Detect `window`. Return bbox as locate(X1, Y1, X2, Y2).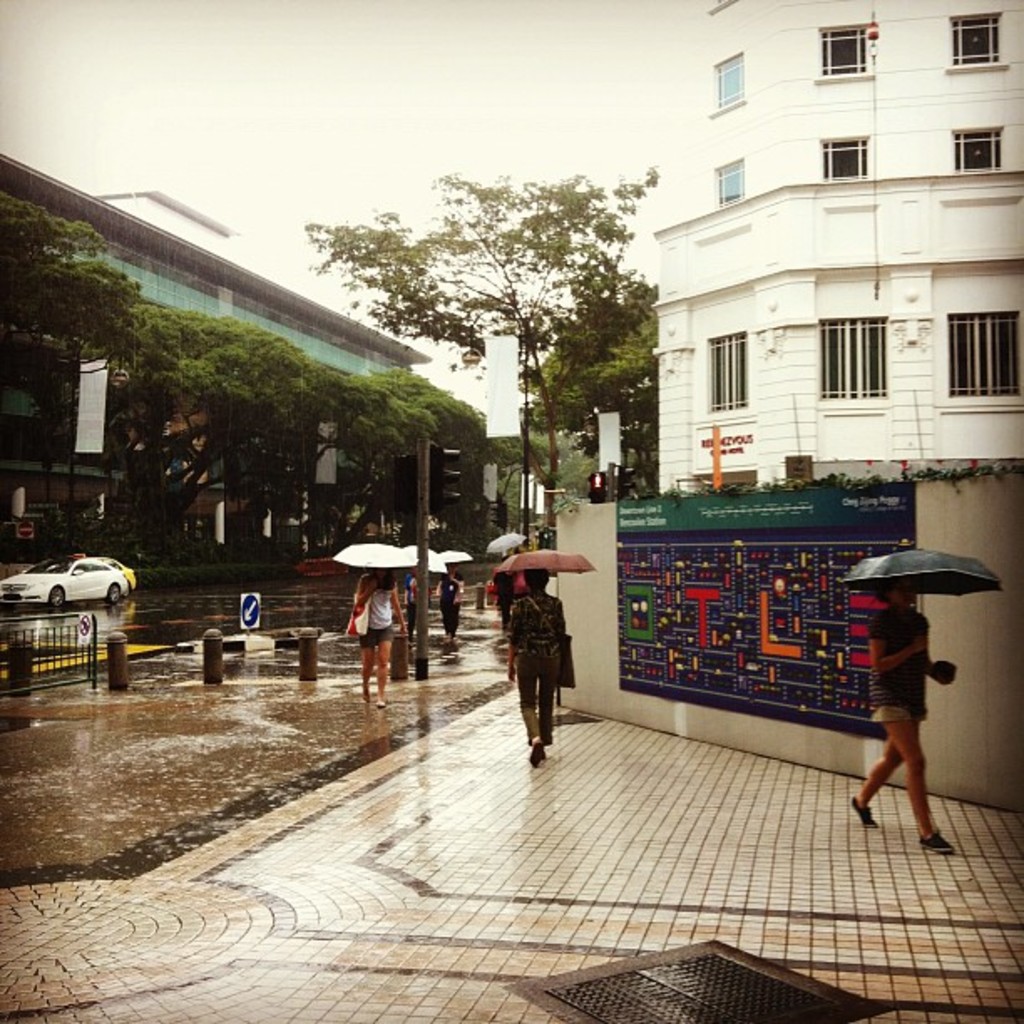
locate(718, 159, 751, 199).
